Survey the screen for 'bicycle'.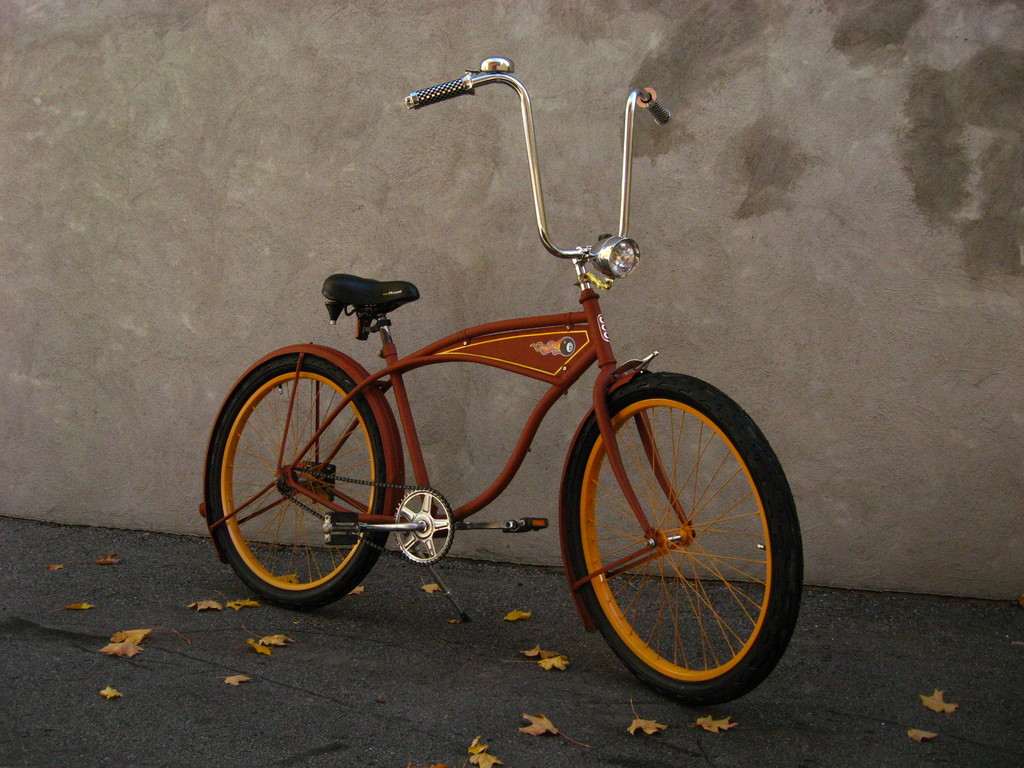
Survey found: locate(223, 110, 797, 680).
